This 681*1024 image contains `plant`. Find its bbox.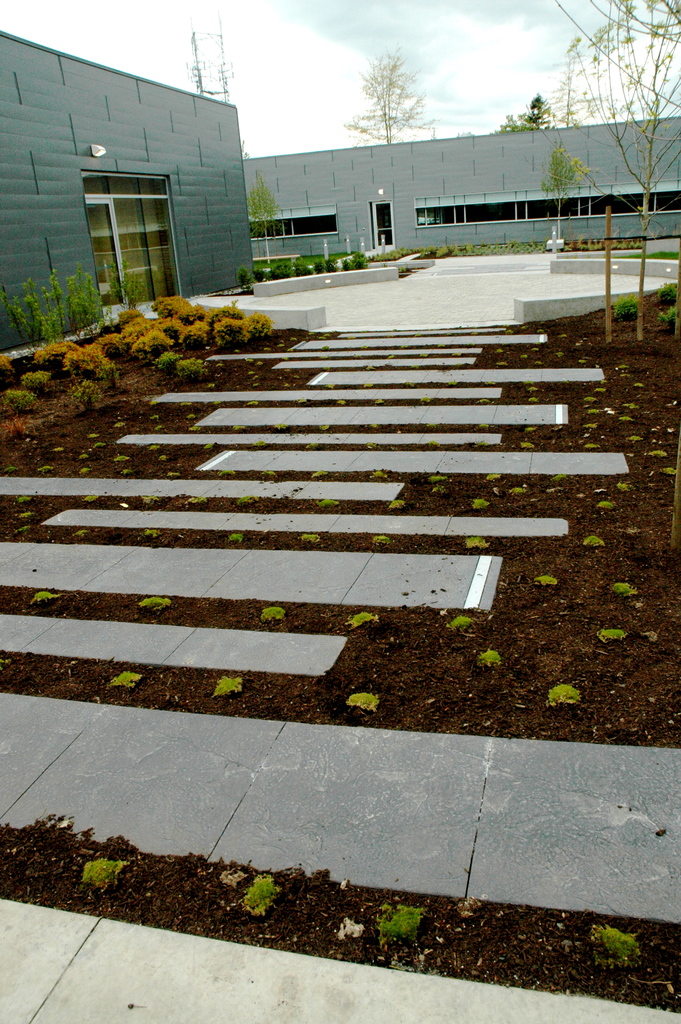
[425, 472, 450, 488].
